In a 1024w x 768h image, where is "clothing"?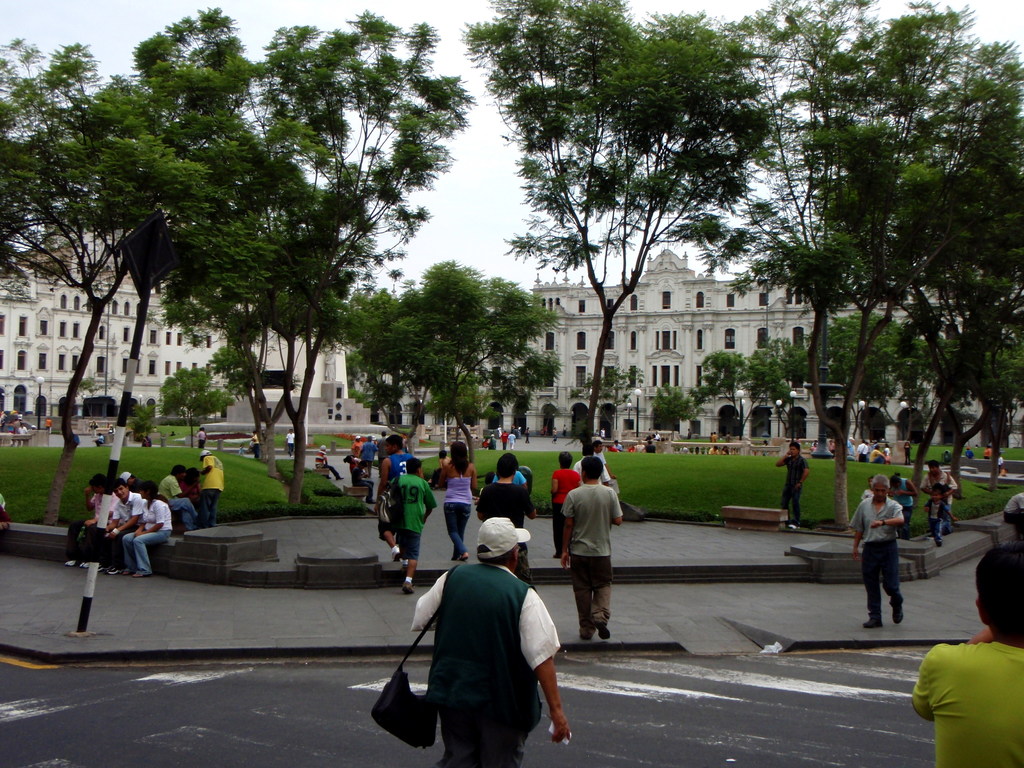
x1=351, y1=442, x2=377, y2=490.
